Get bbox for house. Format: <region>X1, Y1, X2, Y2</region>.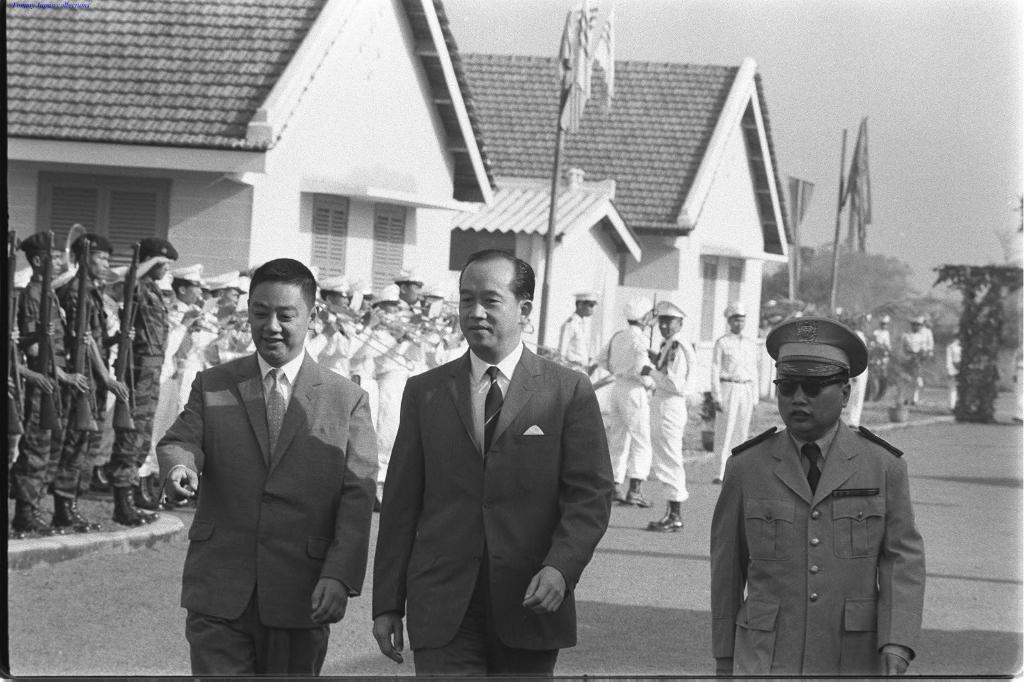
<region>6, 0, 499, 313</region>.
